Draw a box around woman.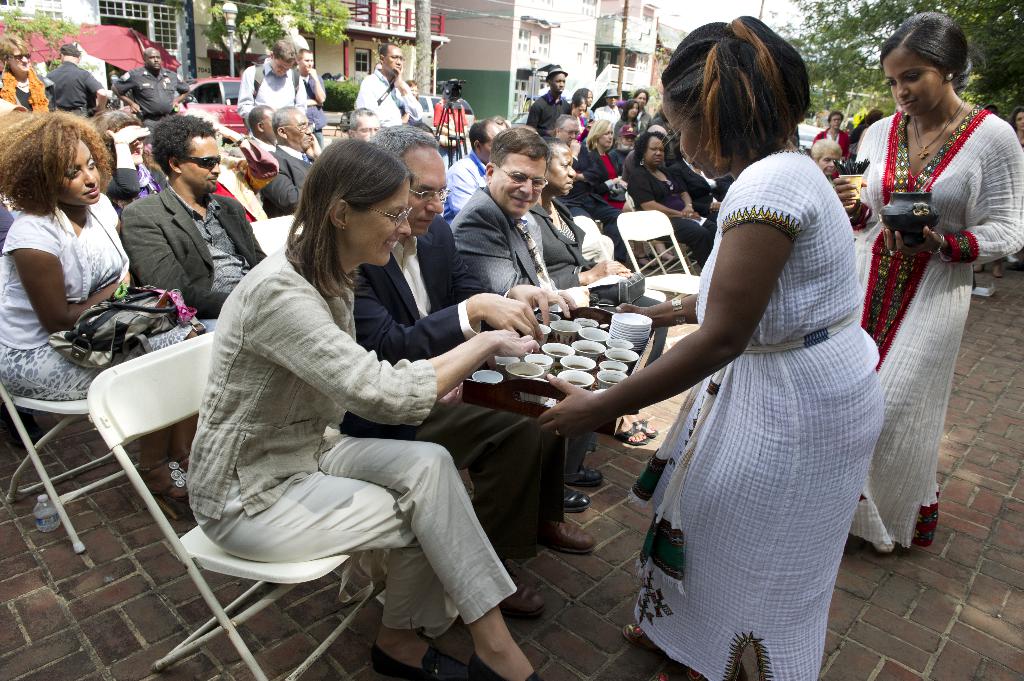
[570, 97, 590, 126].
